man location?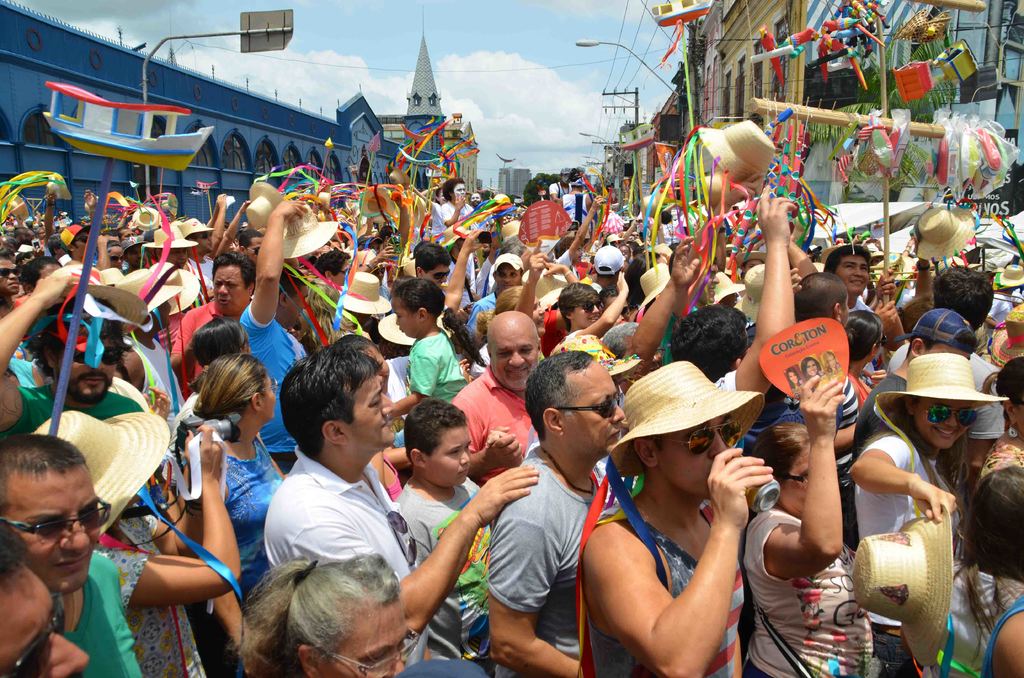
<bbox>824, 230, 878, 316</bbox>
